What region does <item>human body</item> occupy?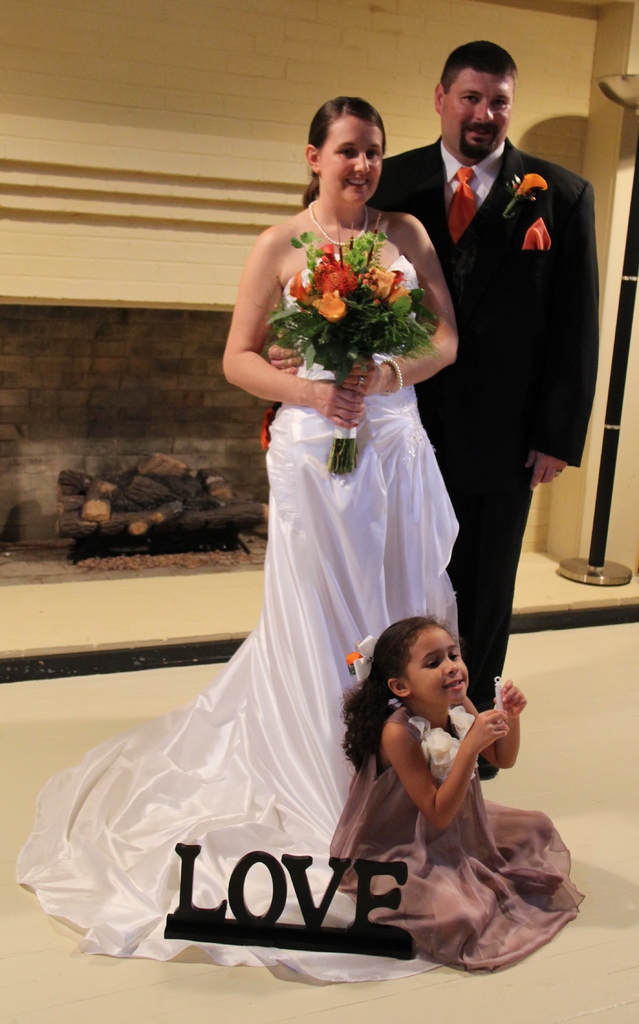
locate(331, 614, 588, 966).
